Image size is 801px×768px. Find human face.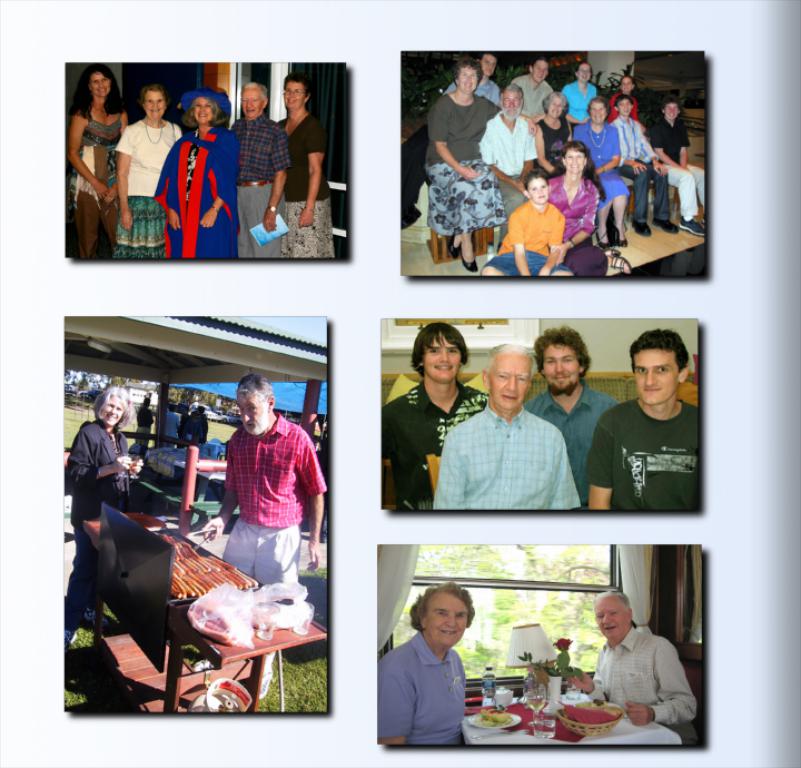
l=485, t=351, r=528, b=407.
